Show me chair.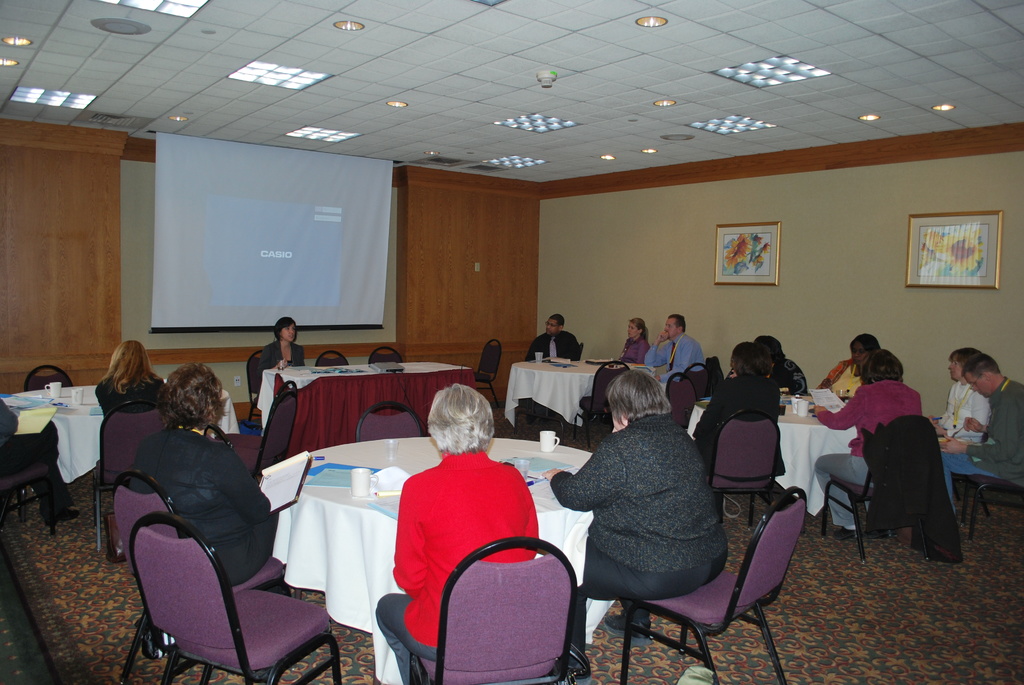
chair is here: {"x1": 369, "y1": 341, "x2": 404, "y2": 367}.
